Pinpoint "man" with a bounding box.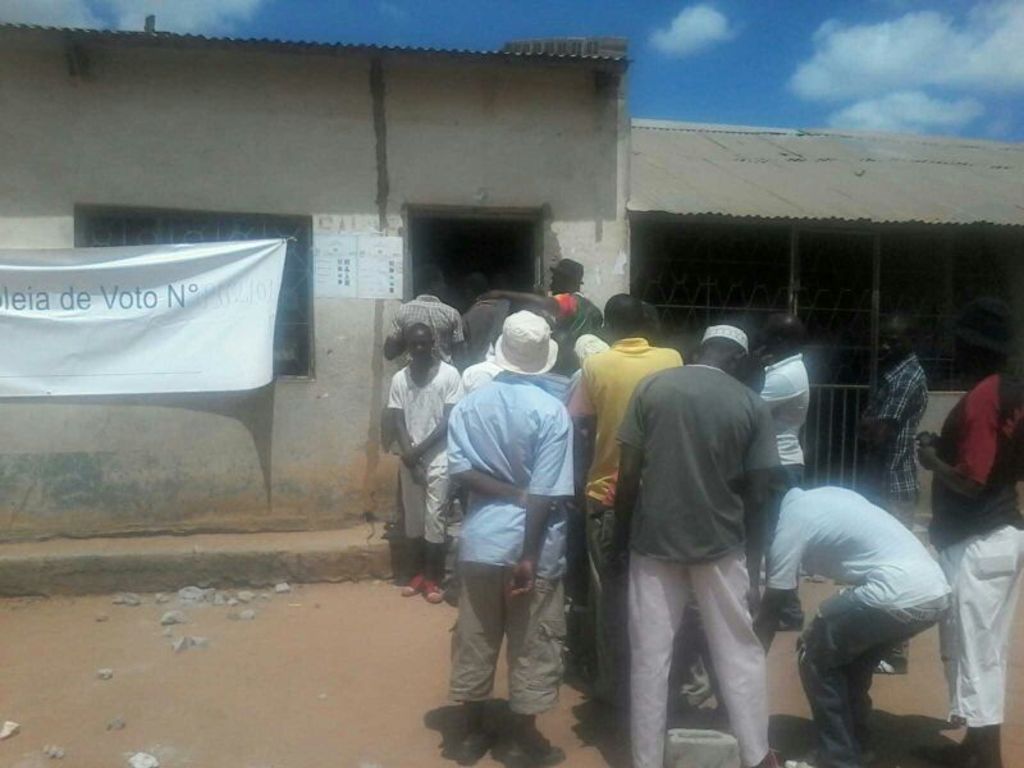
box=[860, 311, 931, 671].
